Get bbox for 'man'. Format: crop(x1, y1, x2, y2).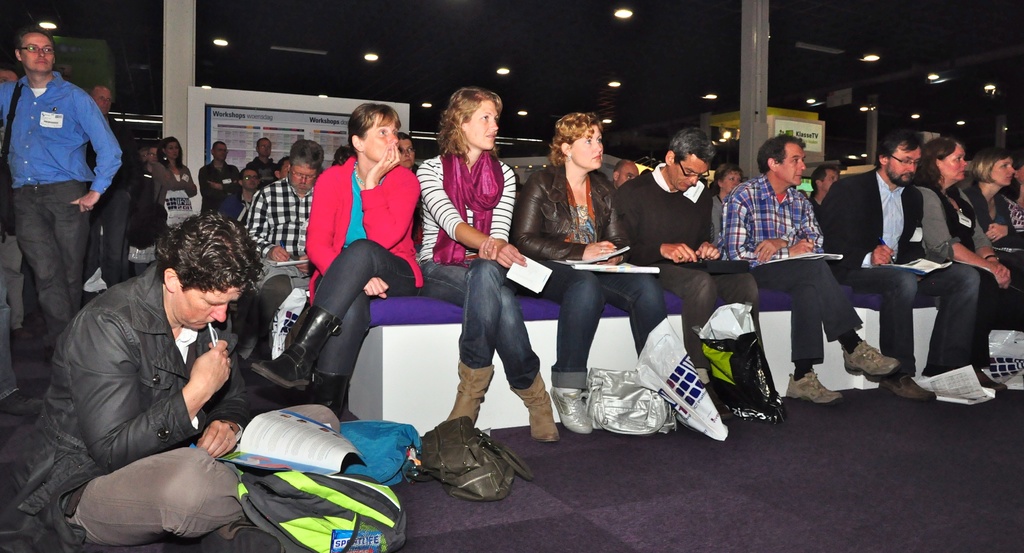
crop(44, 210, 274, 541).
